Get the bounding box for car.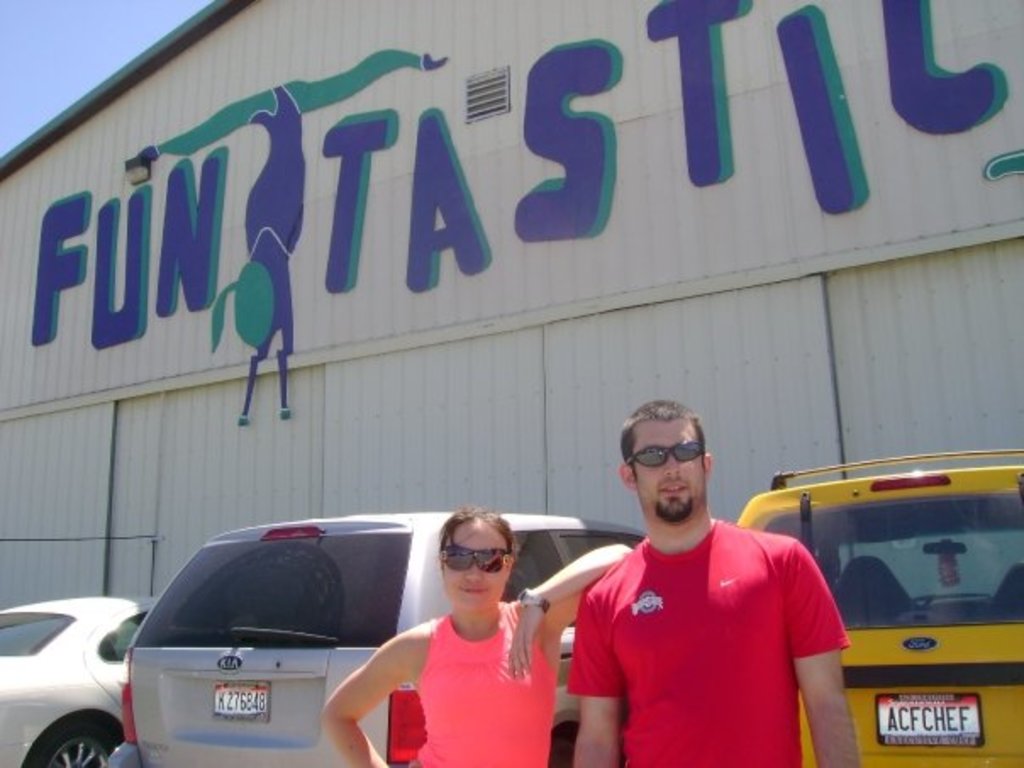
select_region(0, 593, 163, 766).
